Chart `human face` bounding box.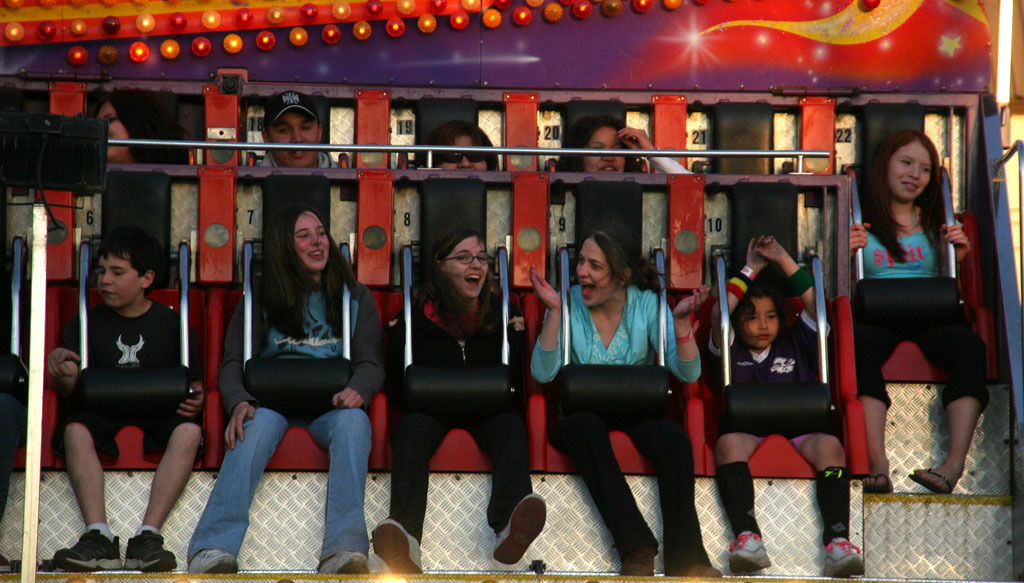
Charted: [573, 237, 618, 307].
